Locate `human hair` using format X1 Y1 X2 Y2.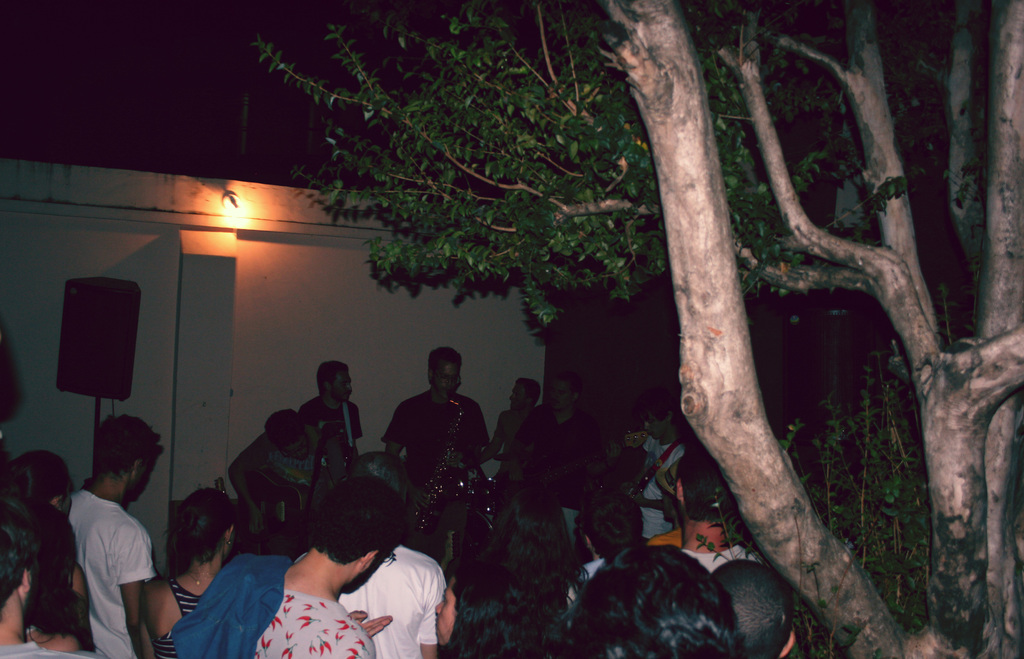
90 412 163 482.
